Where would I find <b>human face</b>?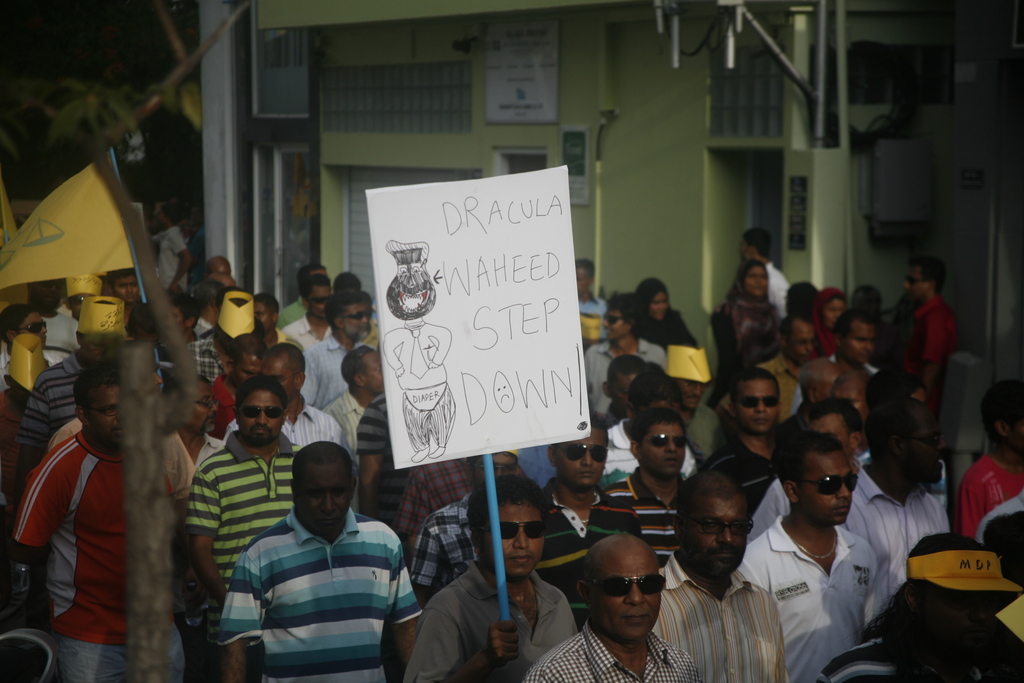
At <region>489, 504, 545, 580</region>.
